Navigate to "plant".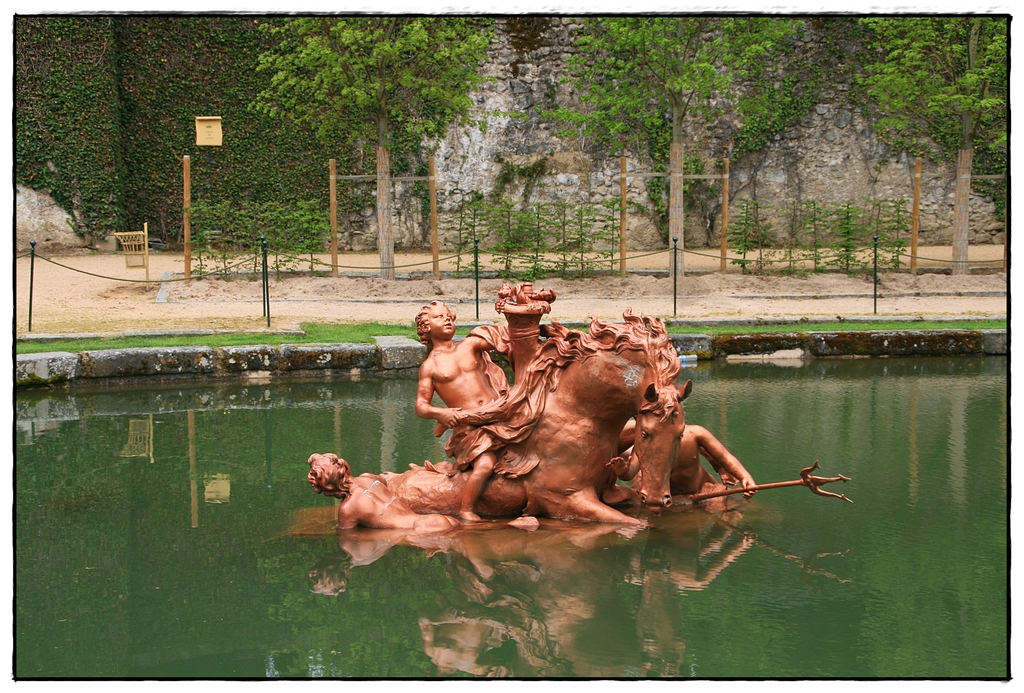
Navigation target: bbox=(530, 195, 554, 283).
